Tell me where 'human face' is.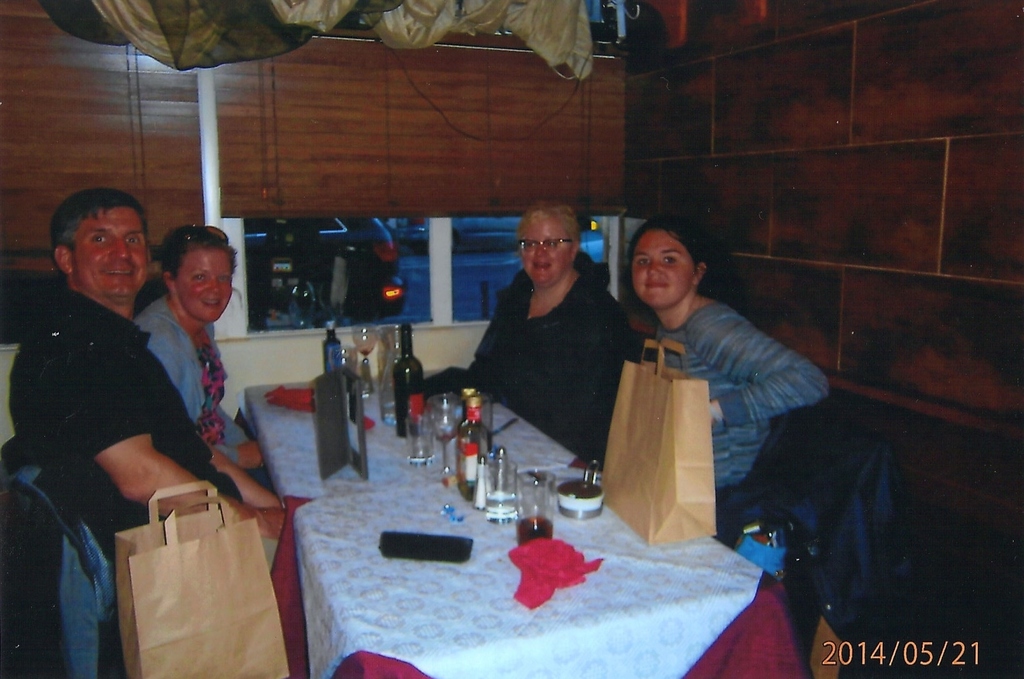
'human face' is at 76,210,151,299.
